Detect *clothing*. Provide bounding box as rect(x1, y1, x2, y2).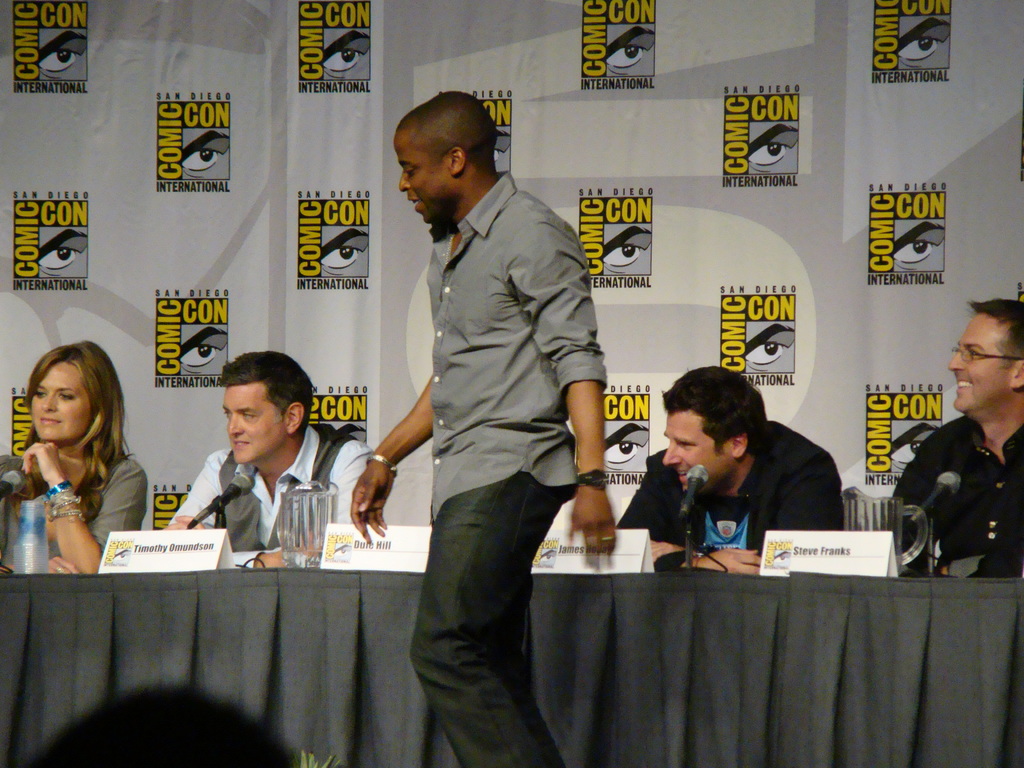
rect(426, 172, 611, 524).
